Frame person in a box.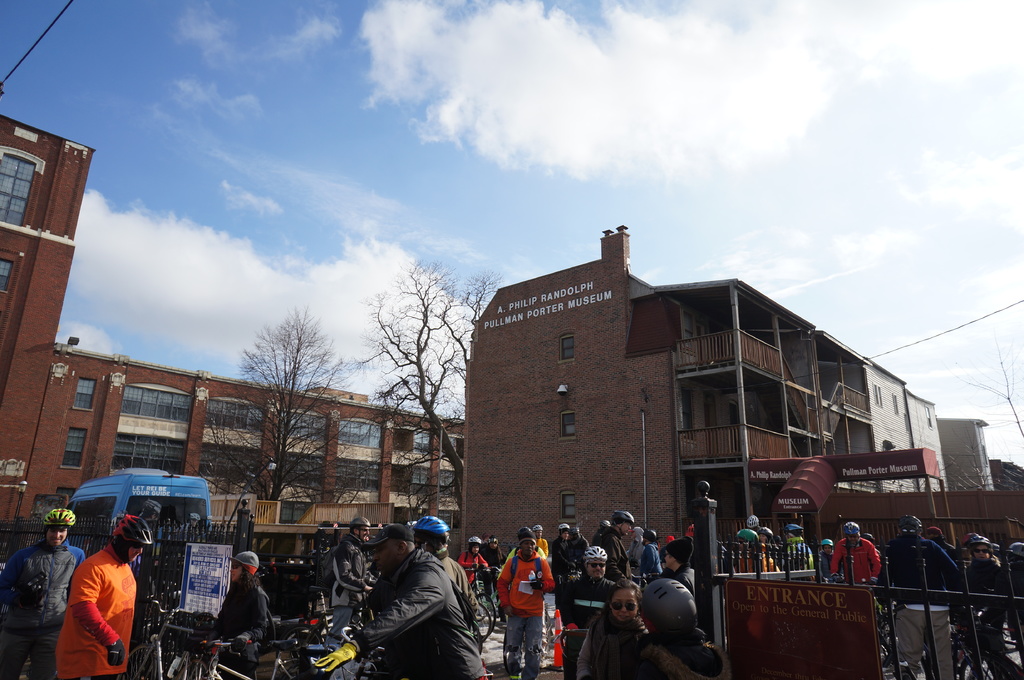
<bbox>966, 537, 1023, 678</bbox>.
